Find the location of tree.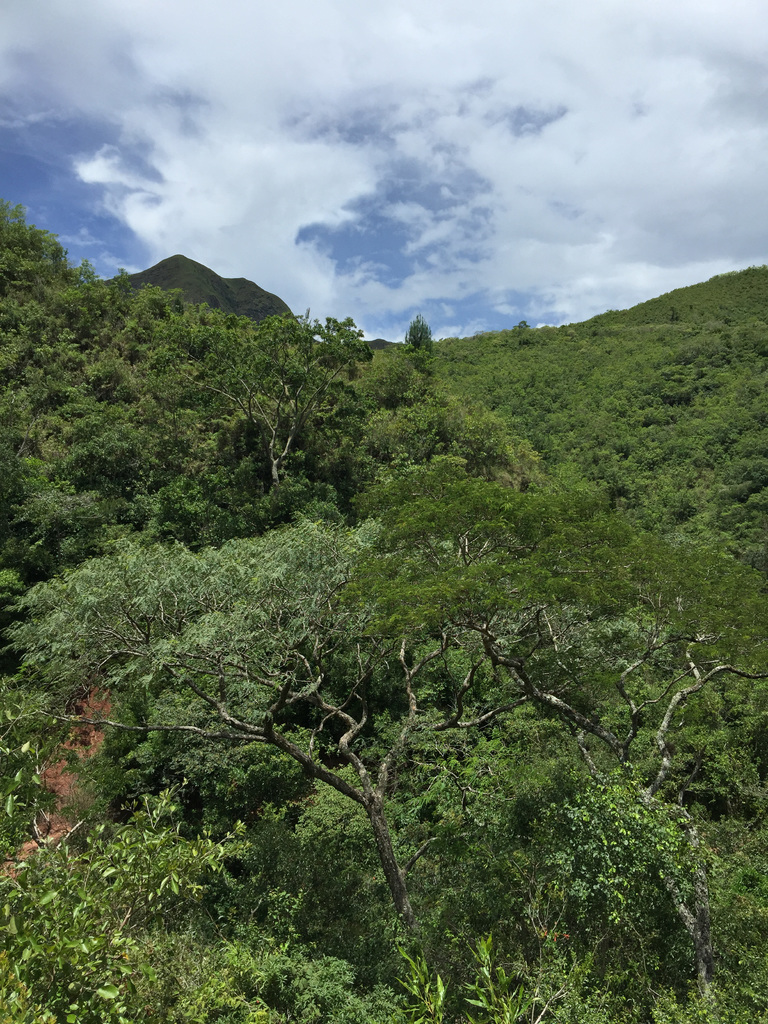
Location: [359, 263, 765, 520].
